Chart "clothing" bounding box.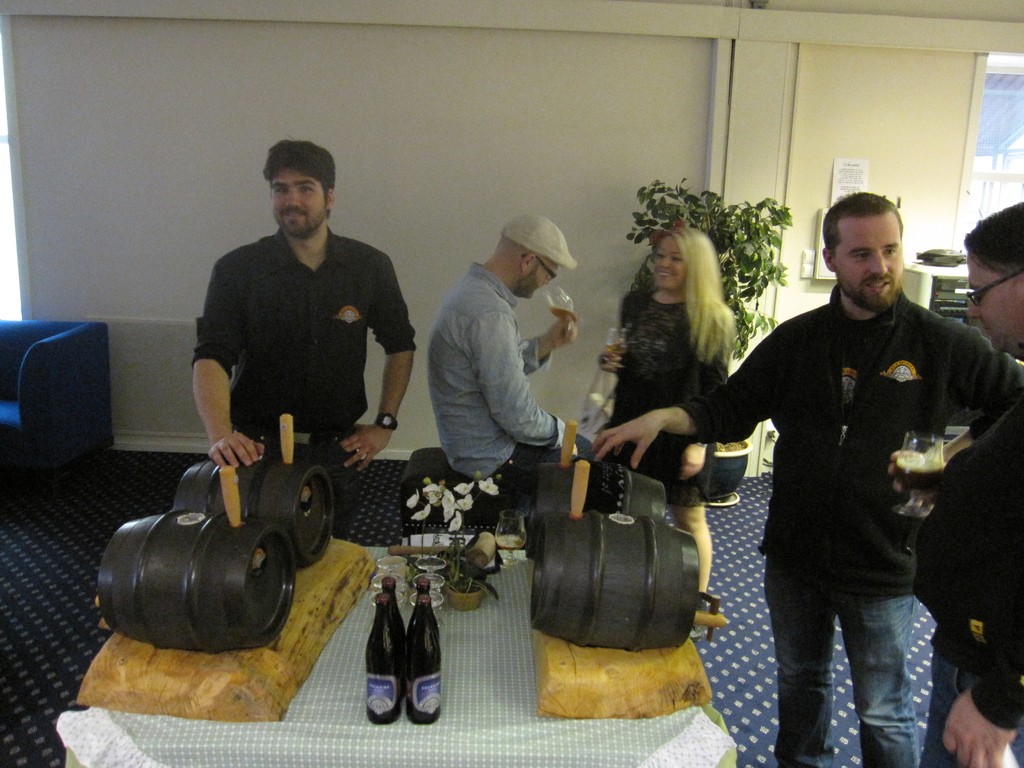
Charted: rect(428, 264, 595, 488).
